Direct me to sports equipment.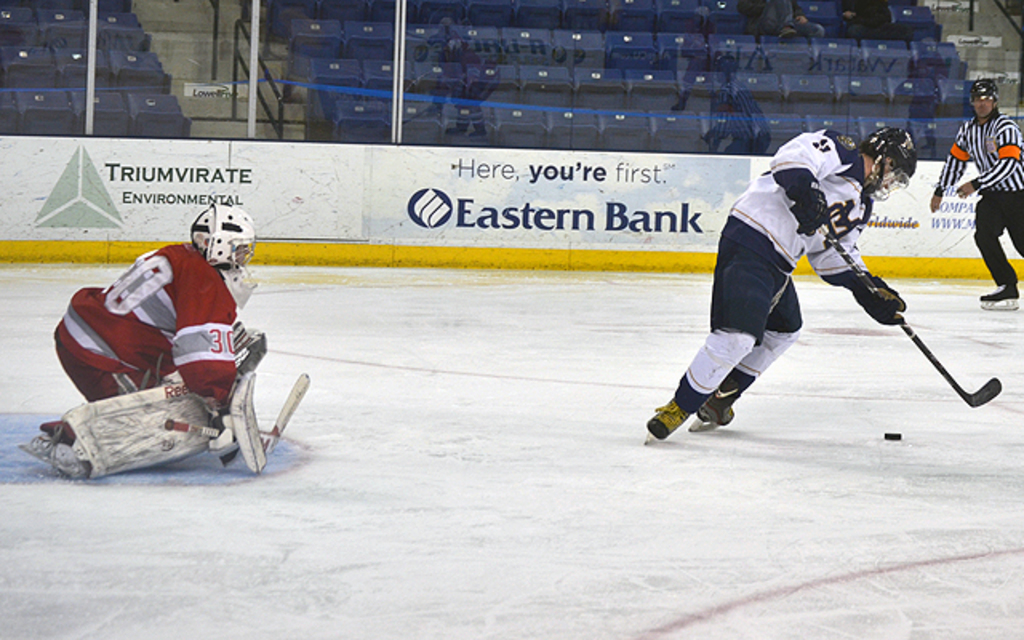
Direction: l=59, t=374, r=224, b=475.
